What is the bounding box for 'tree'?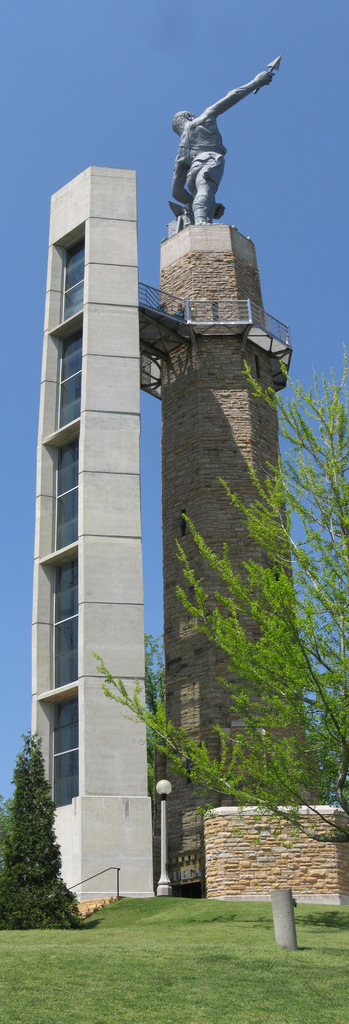
<box>90,351,348,844</box>.
